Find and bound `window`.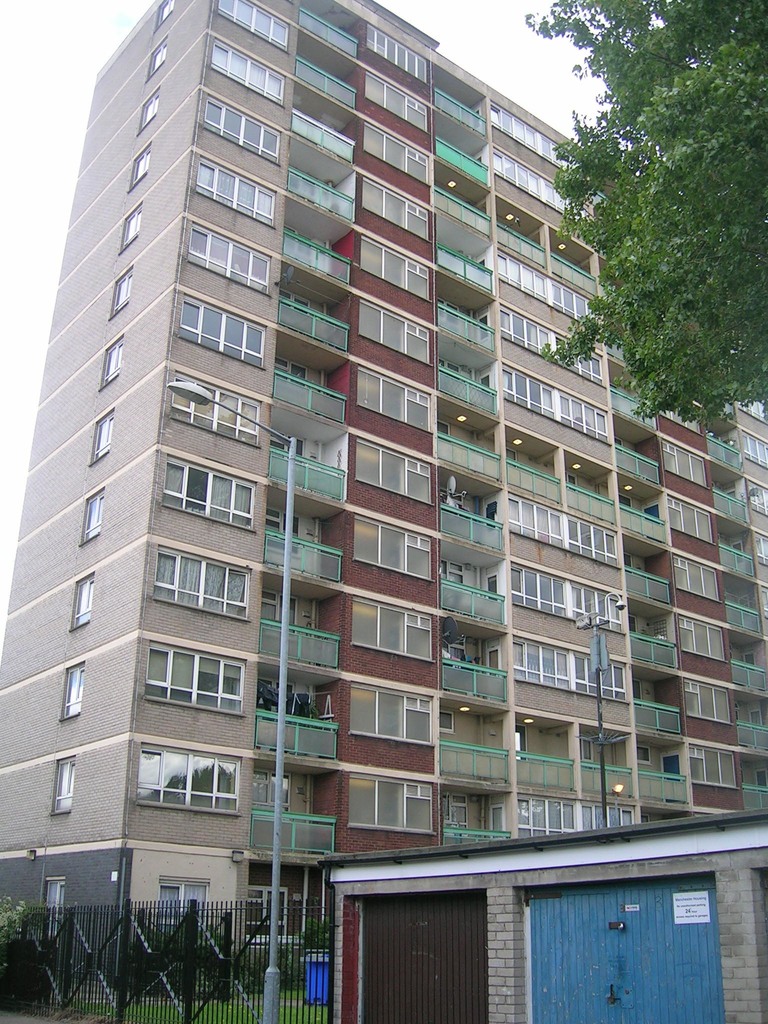
Bound: [679,612,730,660].
